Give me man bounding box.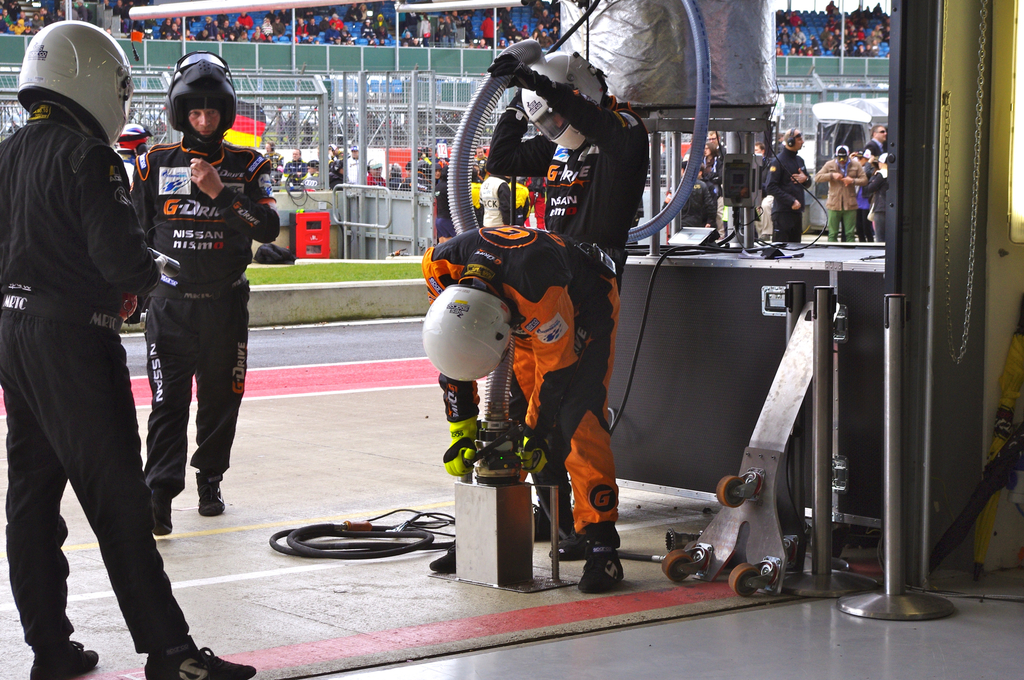
BBox(844, 29, 851, 45).
